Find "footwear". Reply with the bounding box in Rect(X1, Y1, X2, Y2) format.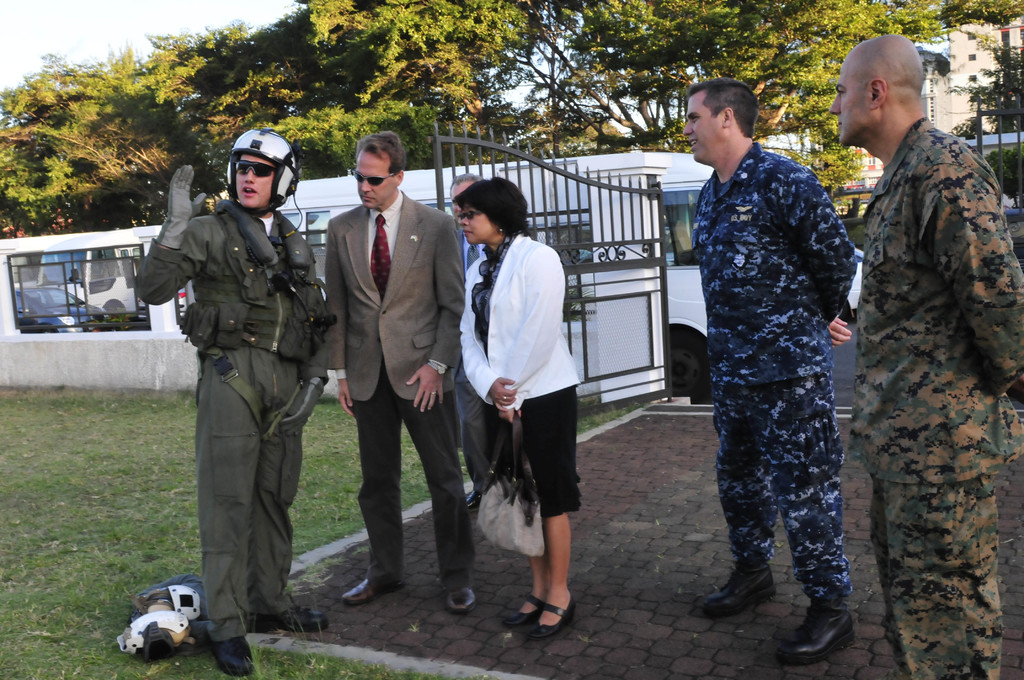
Rect(529, 592, 576, 640).
